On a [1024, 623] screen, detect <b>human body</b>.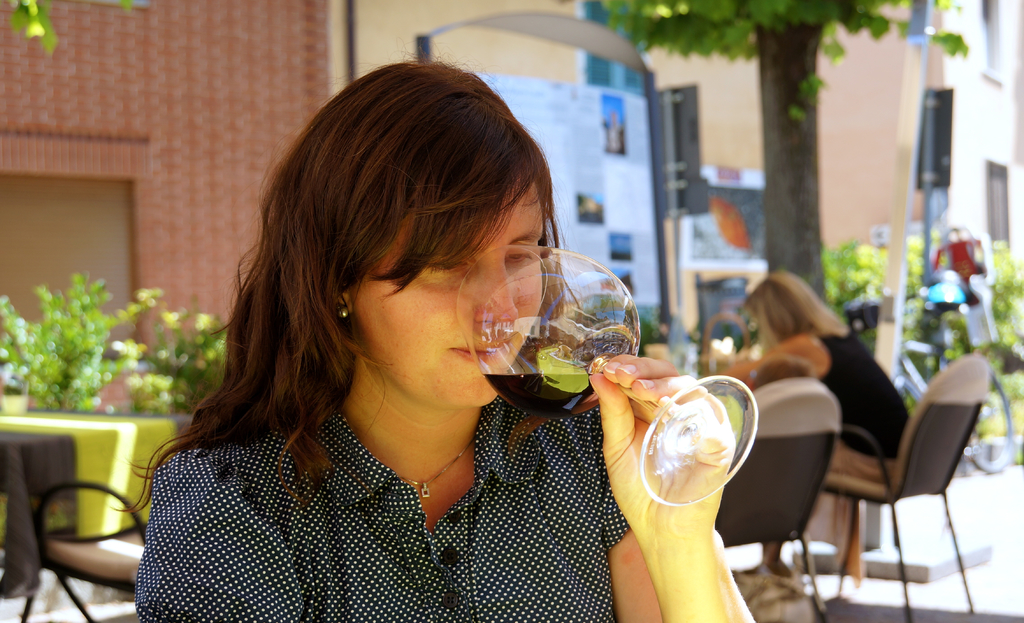
(732,332,910,579).
